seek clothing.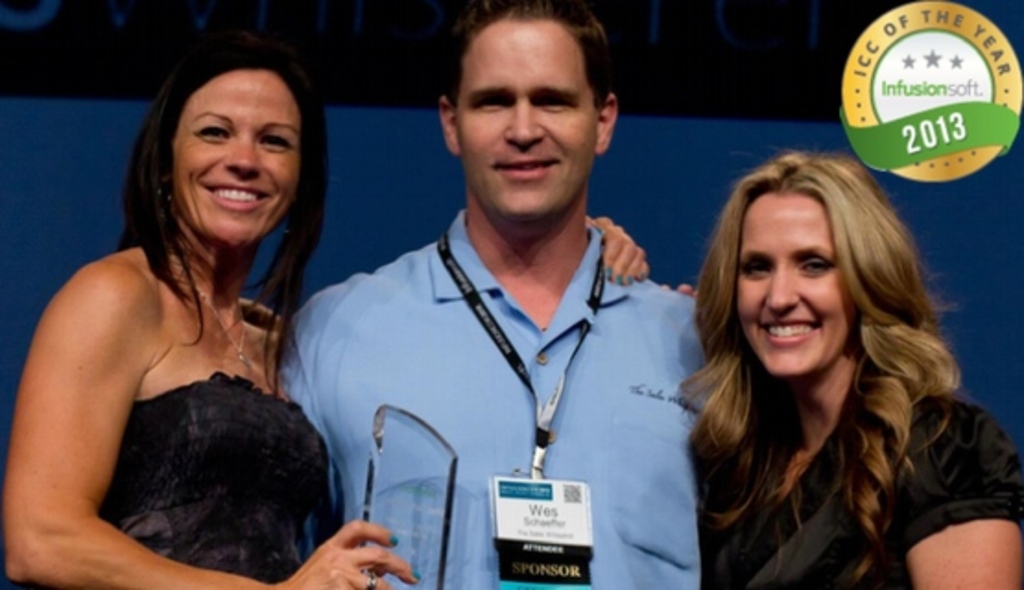
{"x1": 92, "y1": 376, "x2": 343, "y2": 588}.
